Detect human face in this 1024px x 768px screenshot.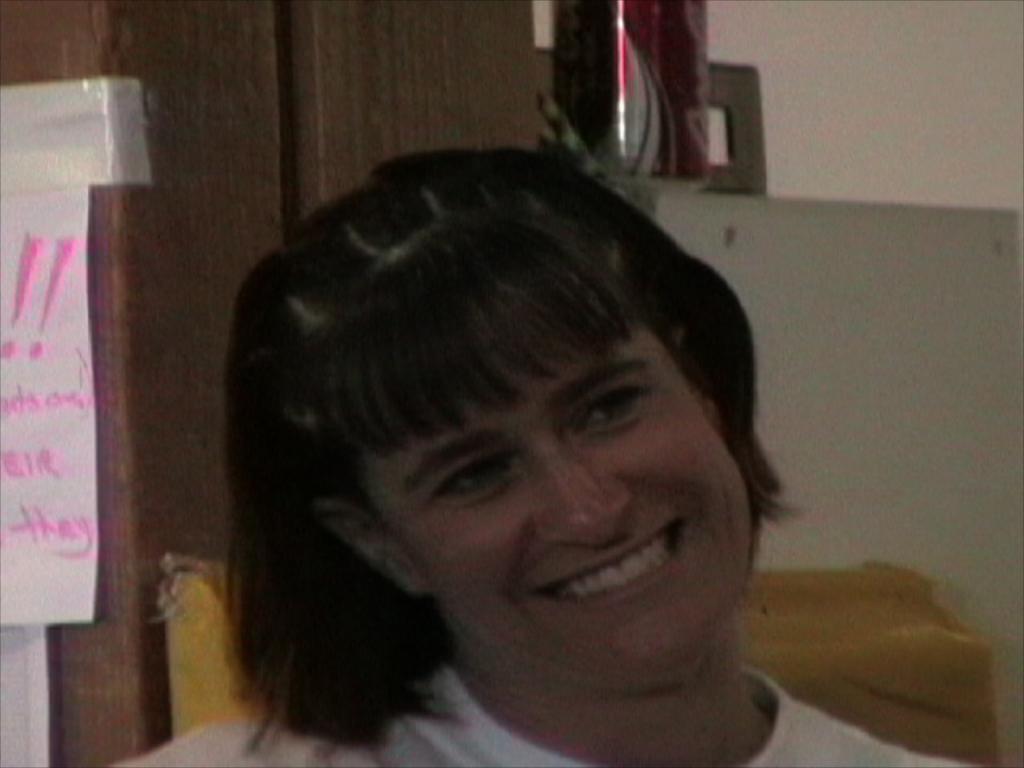
Detection: detection(368, 293, 755, 674).
